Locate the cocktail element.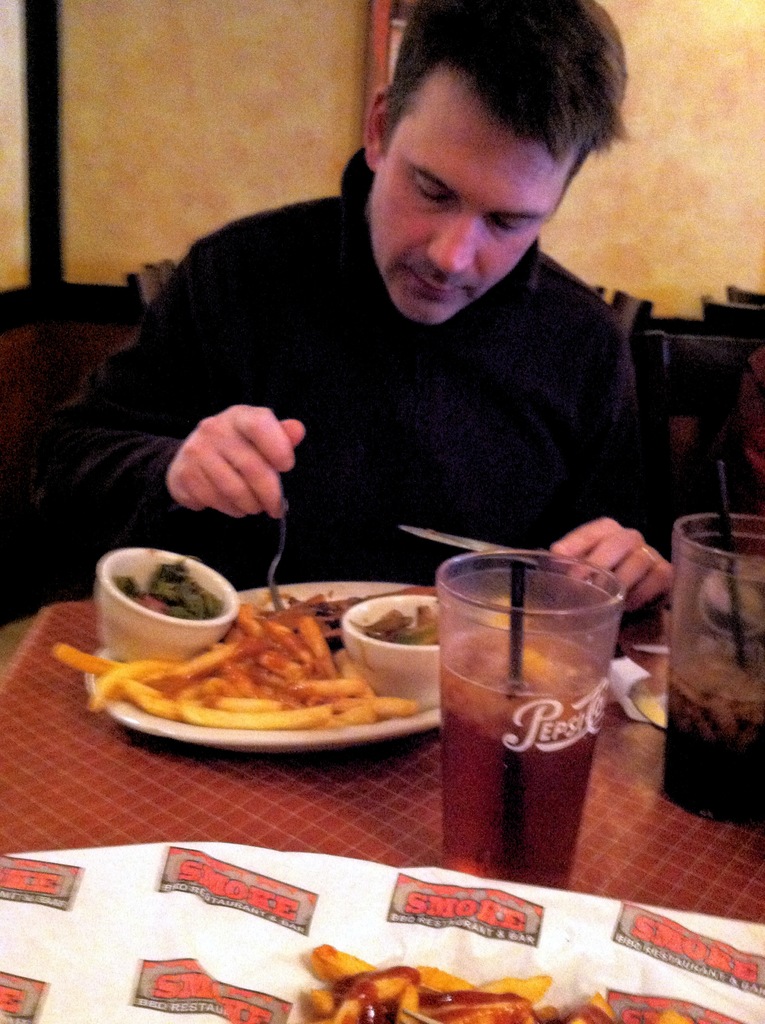
Element bbox: BBox(663, 496, 764, 824).
